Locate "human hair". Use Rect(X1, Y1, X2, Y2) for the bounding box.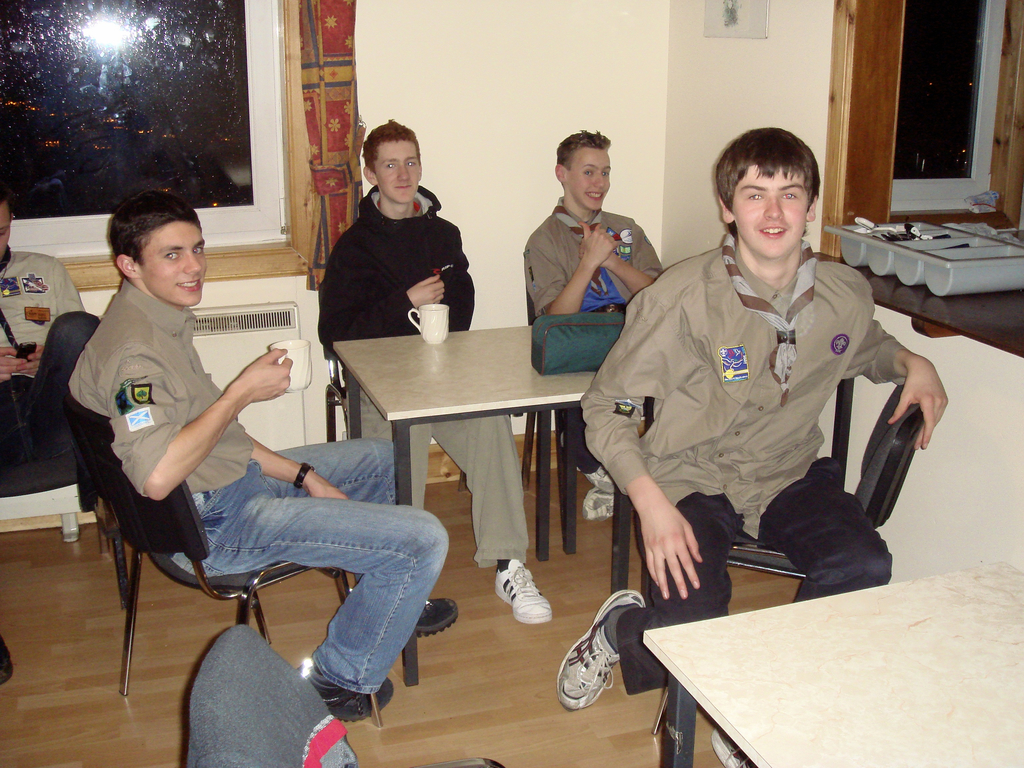
Rect(552, 124, 613, 169).
